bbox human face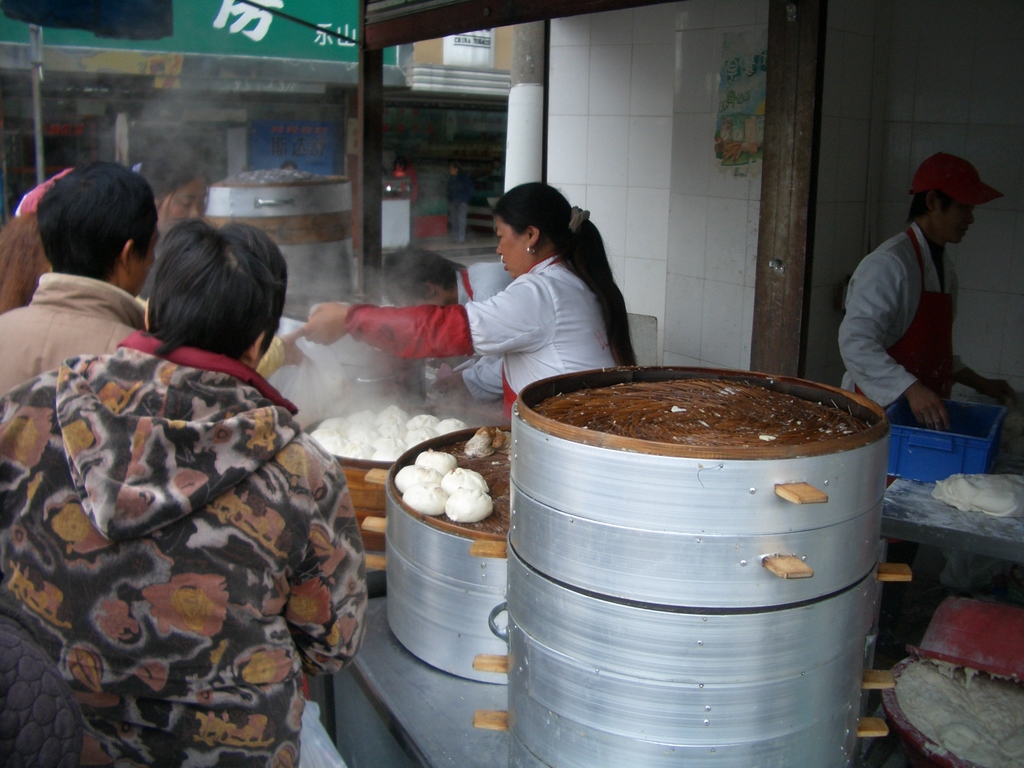
detection(159, 168, 211, 230)
